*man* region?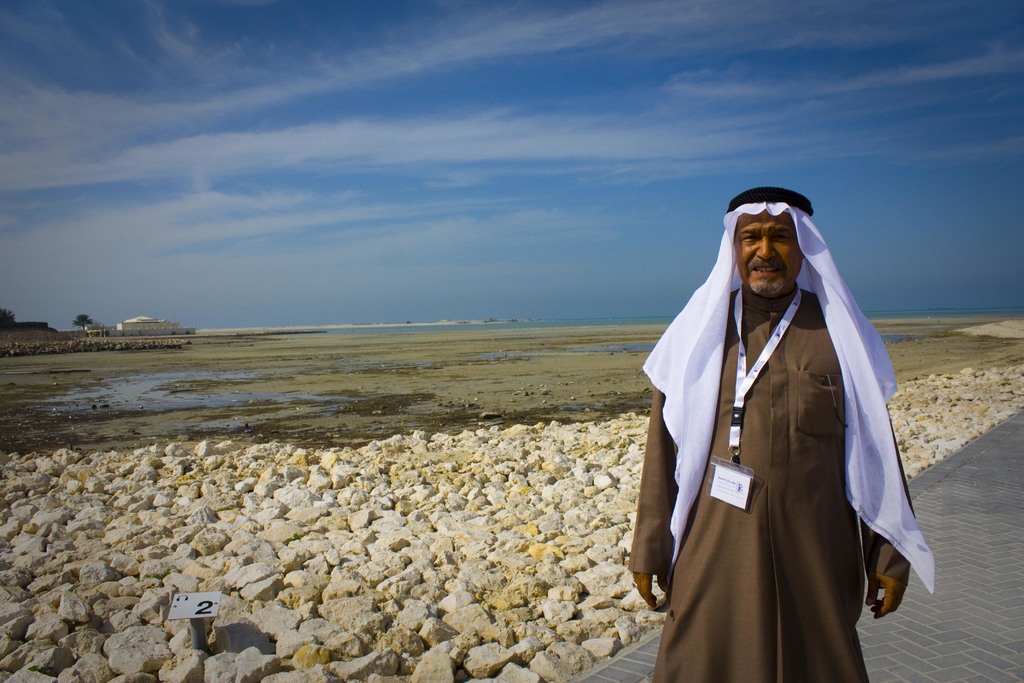
select_region(634, 145, 924, 674)
